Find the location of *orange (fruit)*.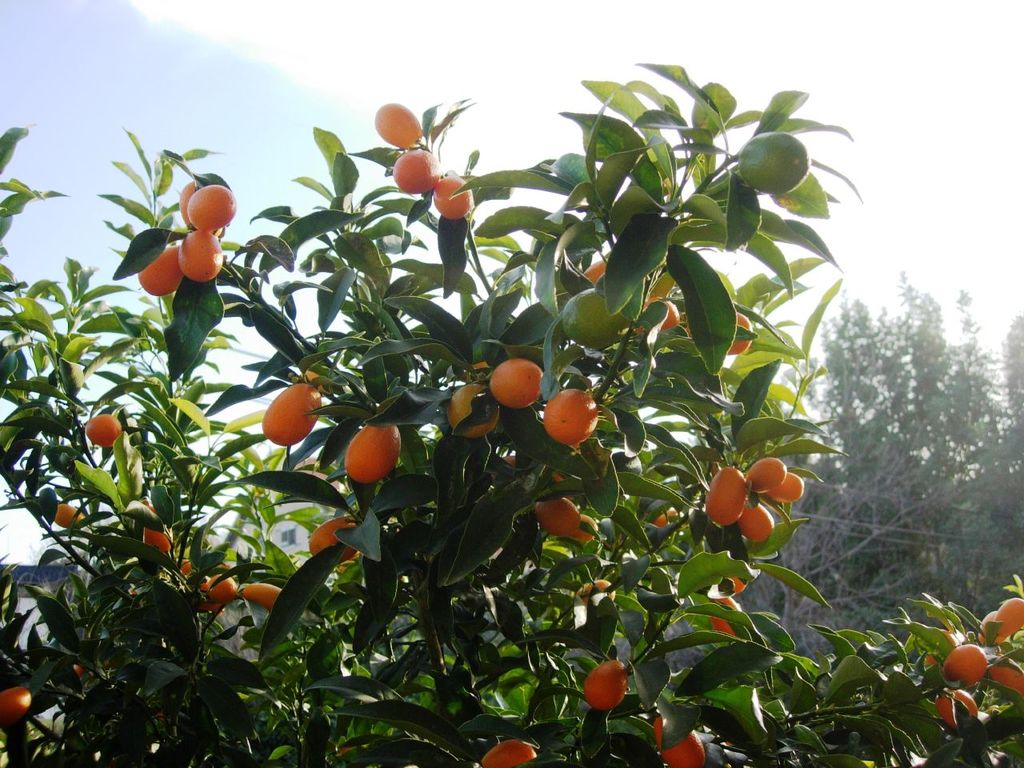
Location: rect(931, 646, 991, 682).
